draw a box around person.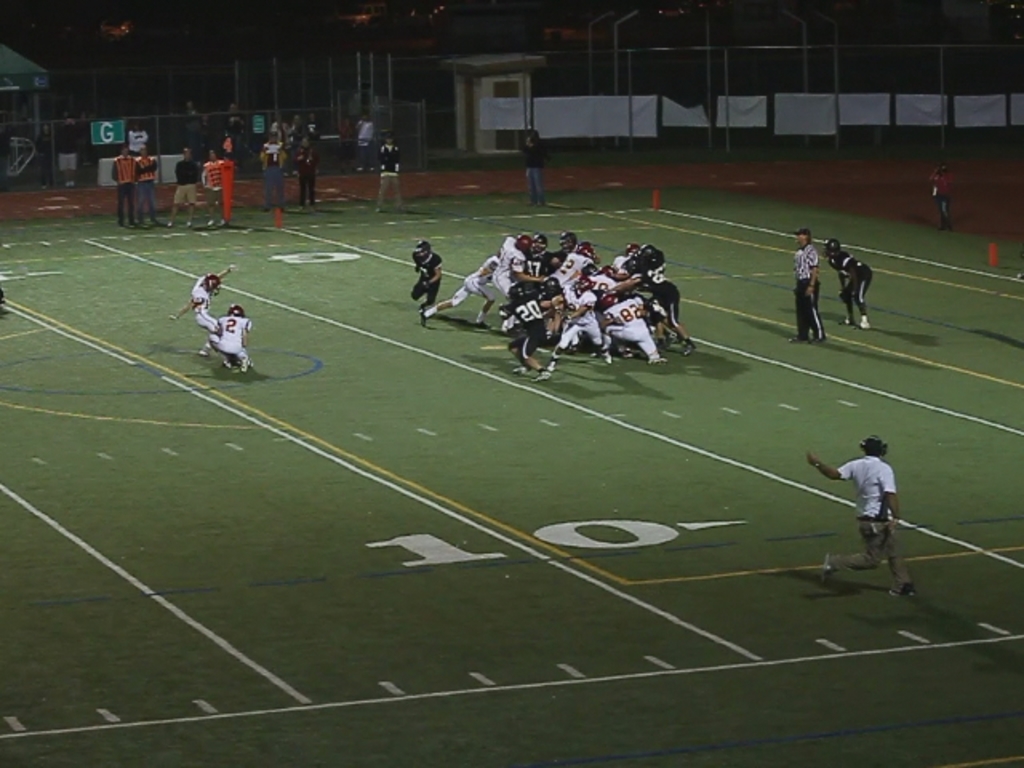
bbox=[306, 109, 325, 144].
